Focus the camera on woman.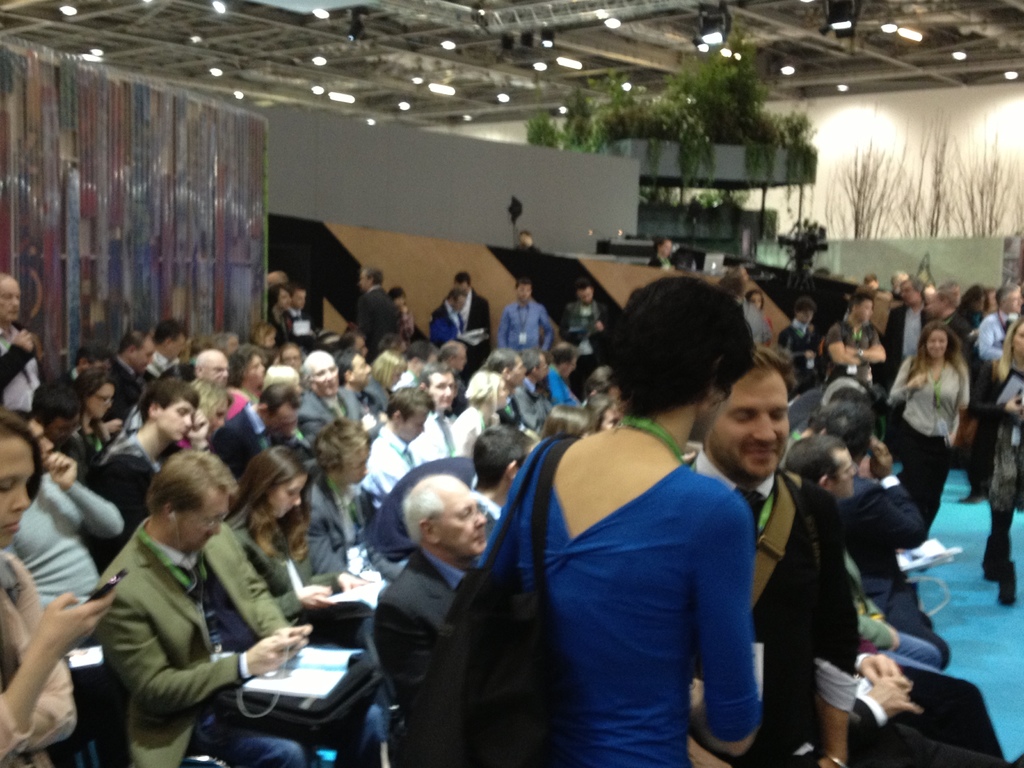
Focus region: box(372, 351, 406, 390).
